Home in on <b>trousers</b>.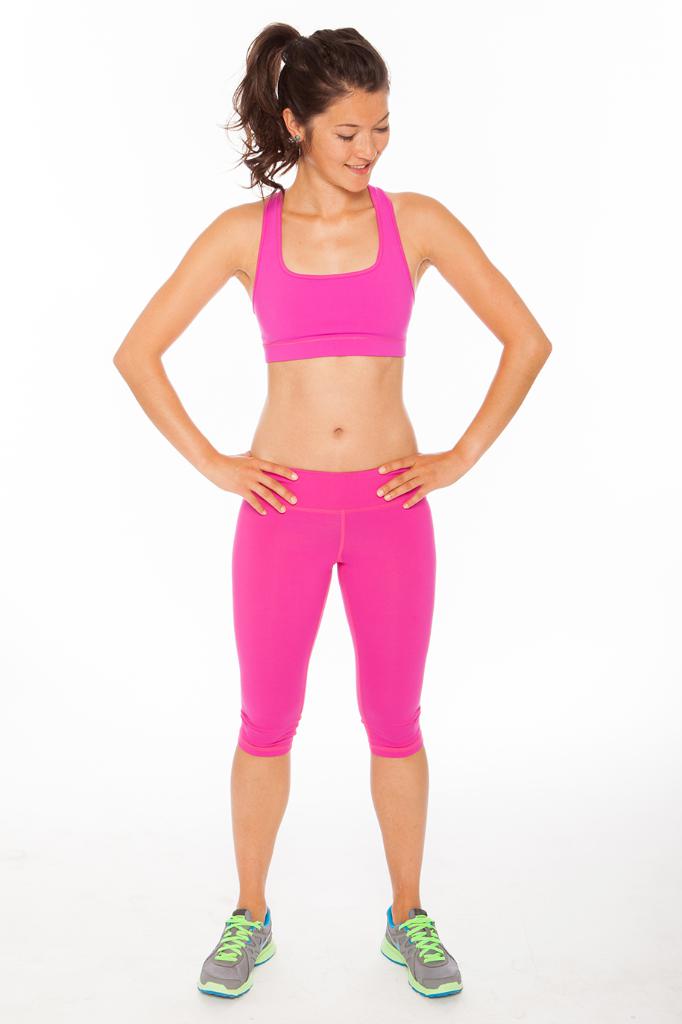
Homed in at detection(228, 463, 440, 761).
